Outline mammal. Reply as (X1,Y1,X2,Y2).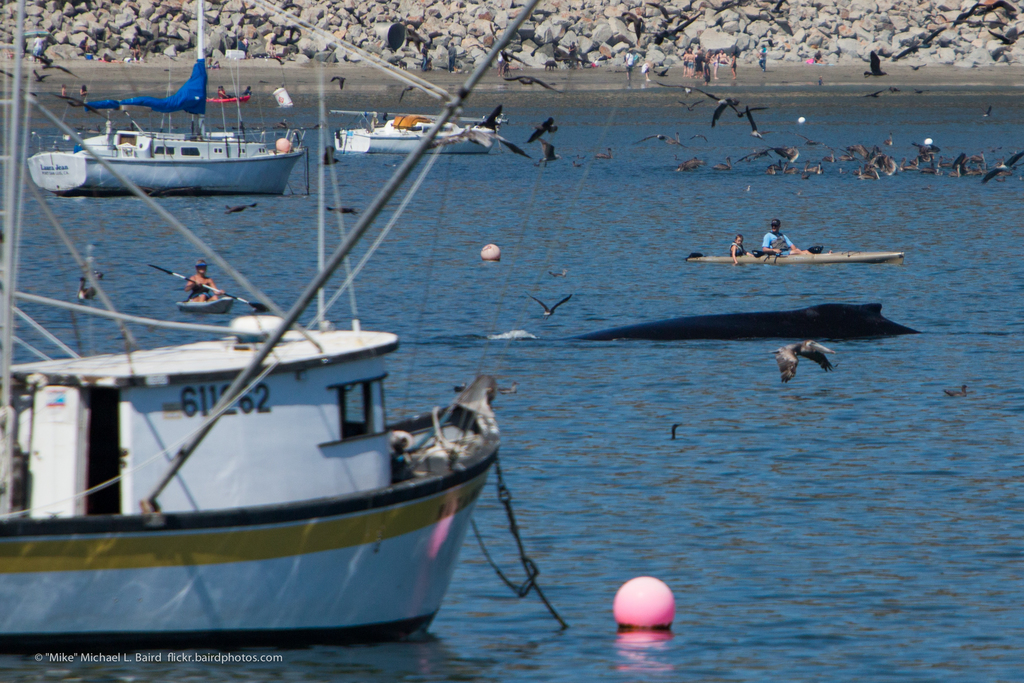
(728,236,753,262).
